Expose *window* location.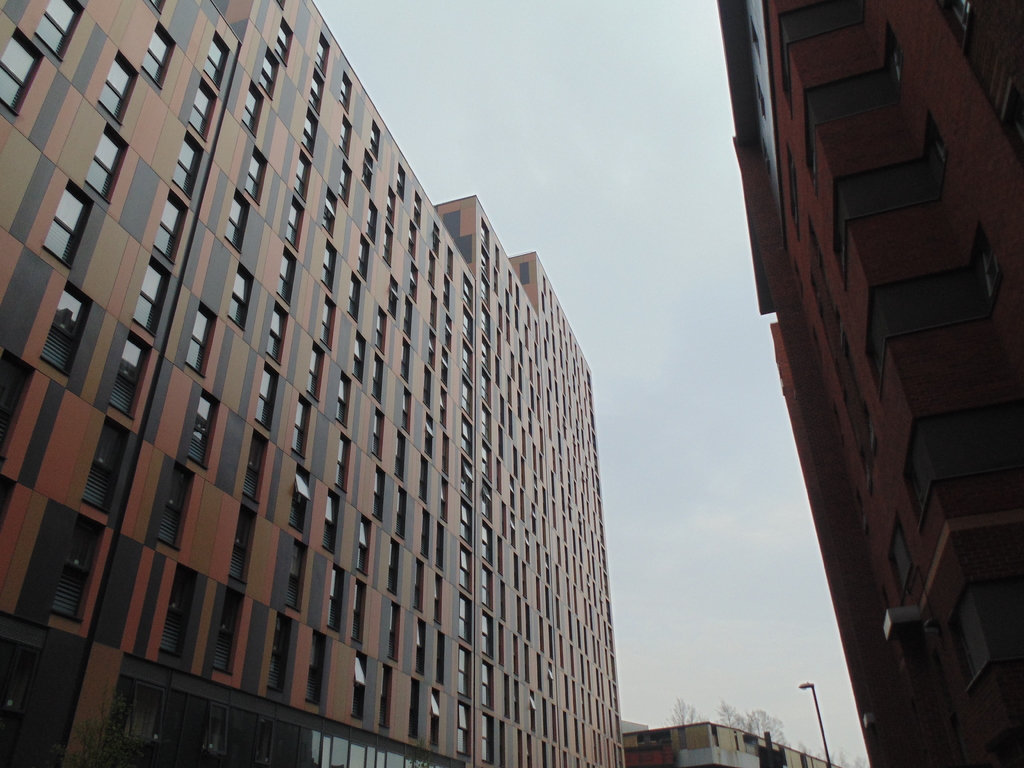
Exposed at (412, 224, 419, 259).
